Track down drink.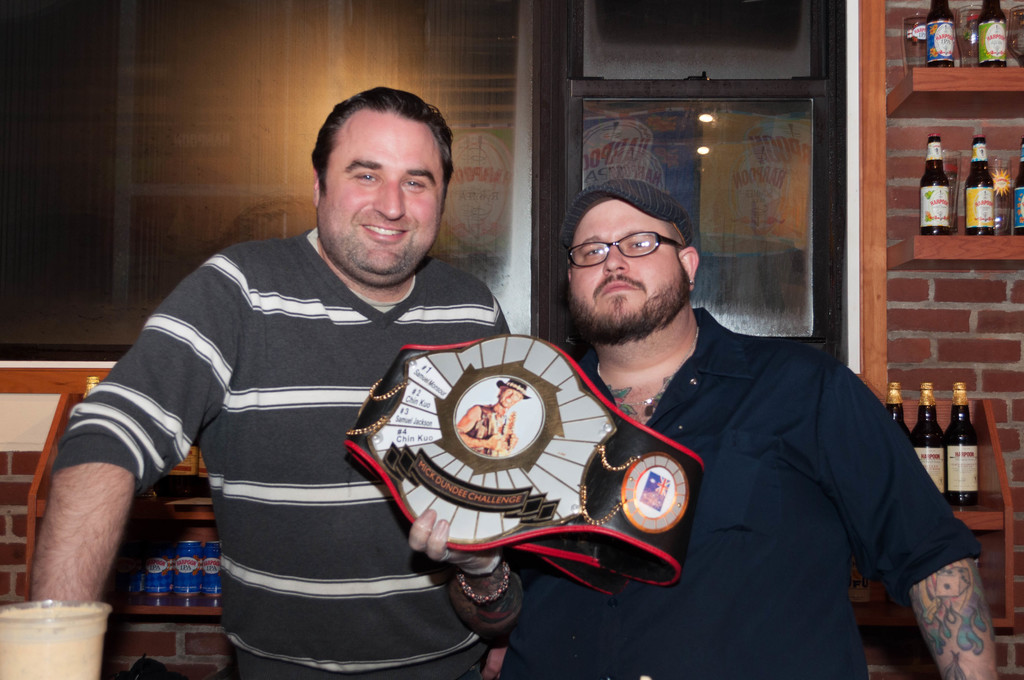
Tracked to [920, 132, 949, 232].
